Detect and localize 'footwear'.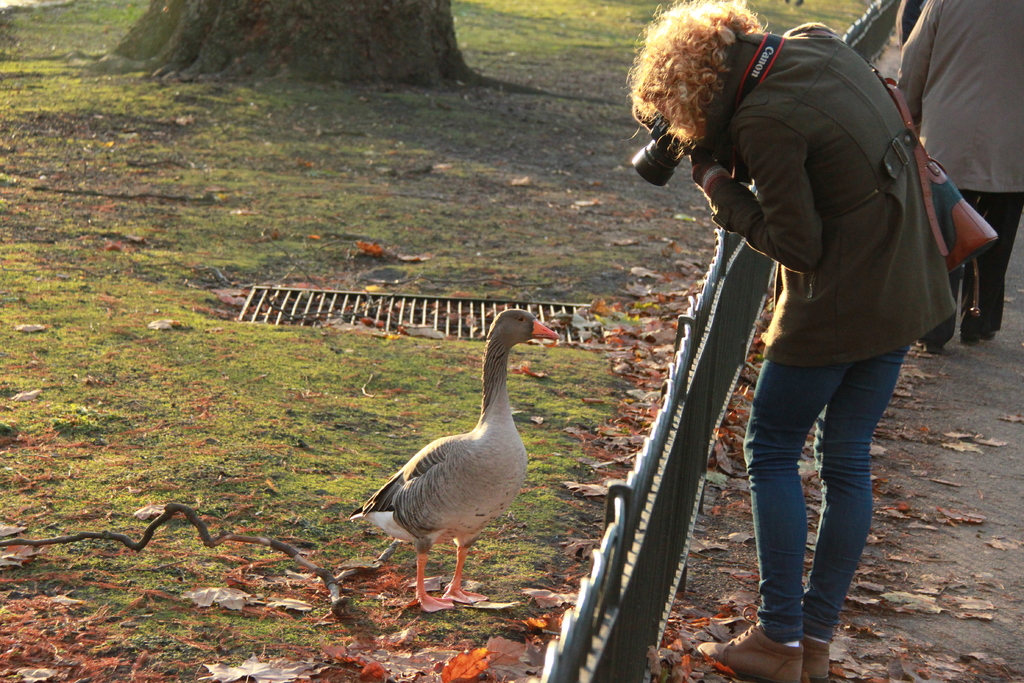
Localized at (x1=913, y1=336, x2=937, y2=355).
